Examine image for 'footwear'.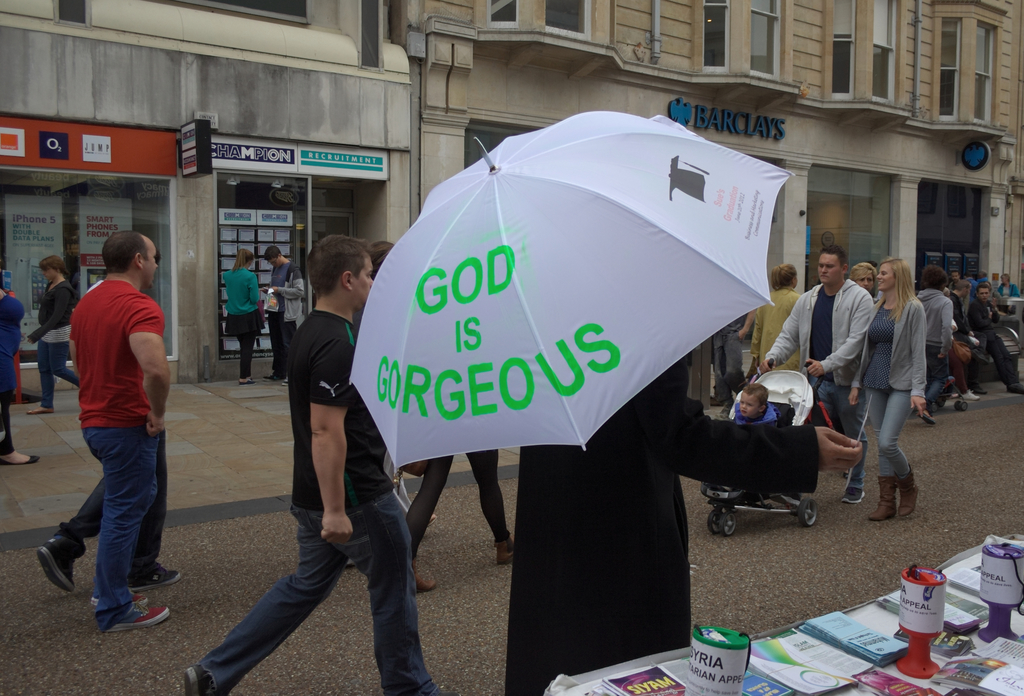
Examination result: select_region(128, 565, 182, 592).
